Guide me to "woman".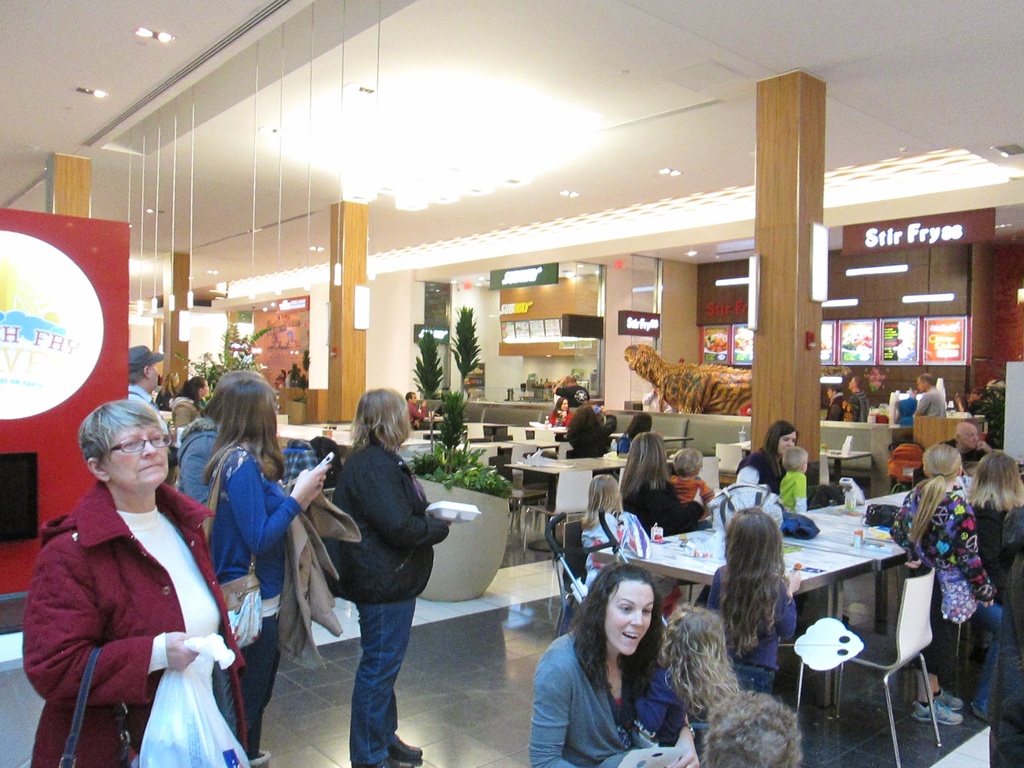
Guidance: select_region(575, 471, 648, 585).
